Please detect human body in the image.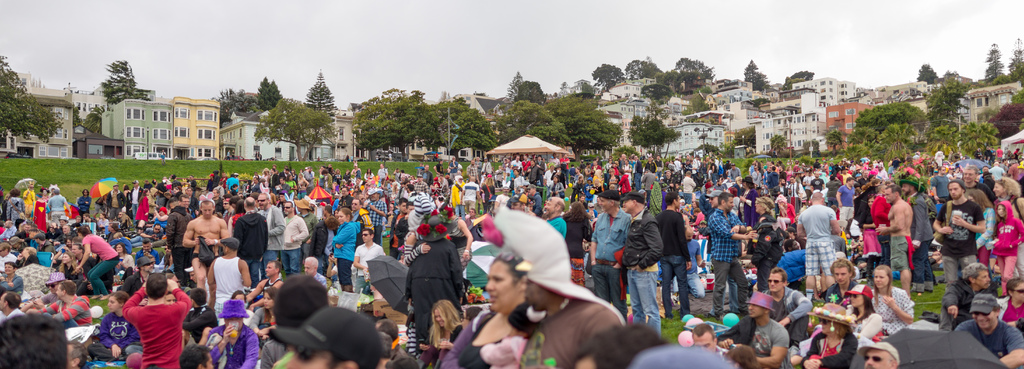
left=927, top=165, right=950, bottom=206.
